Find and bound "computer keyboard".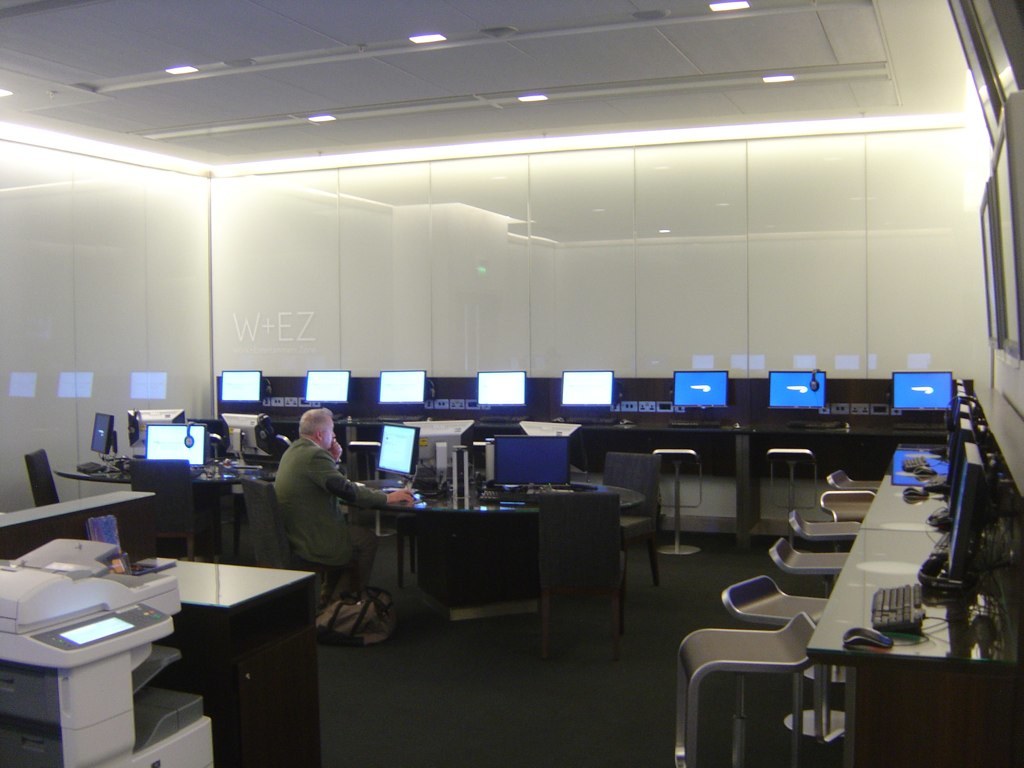
Bound: {"x1": 75, "y1": 459, "x2": 106, "y2": 476}.
